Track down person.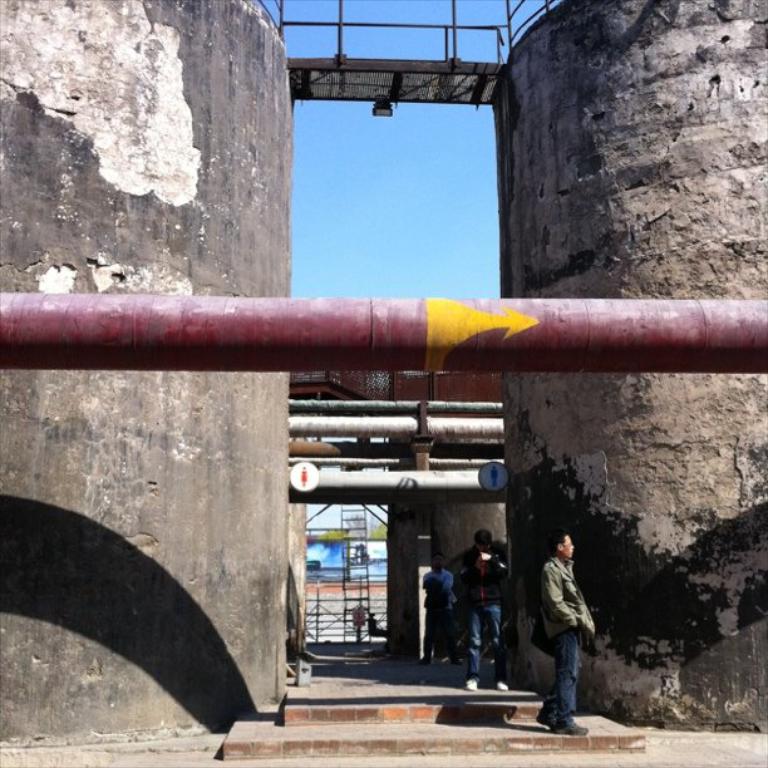
Tracked to x1=457 y1=527 x2=508 y2=690.
